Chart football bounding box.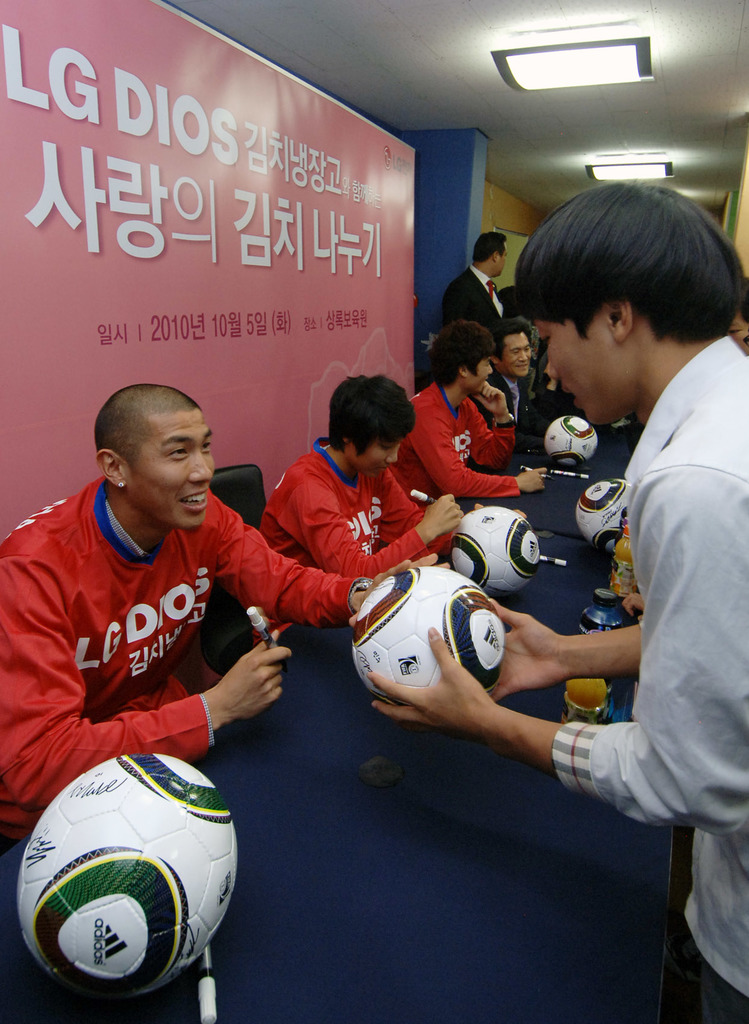
Charted: x1=572, y1=477, x2=631, y2=545.
